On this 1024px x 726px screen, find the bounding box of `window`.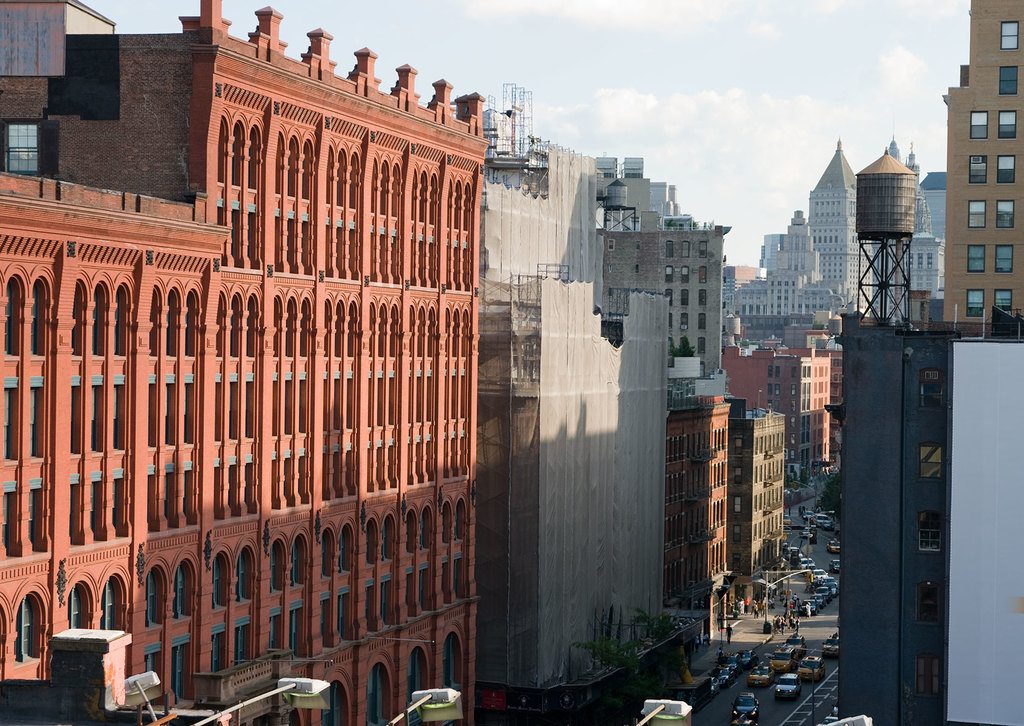
Bounding box: box(369, 229, 399, 287).
